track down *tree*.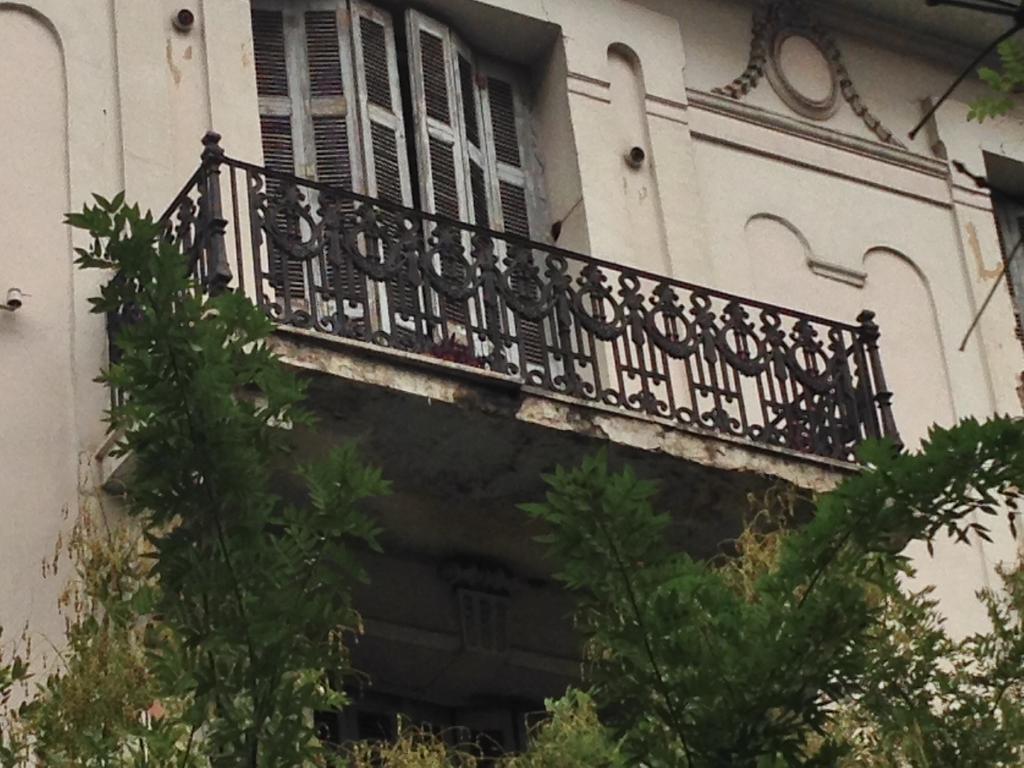
Tracked to [x1=947, y1=23, x2=1023, y2=116].
